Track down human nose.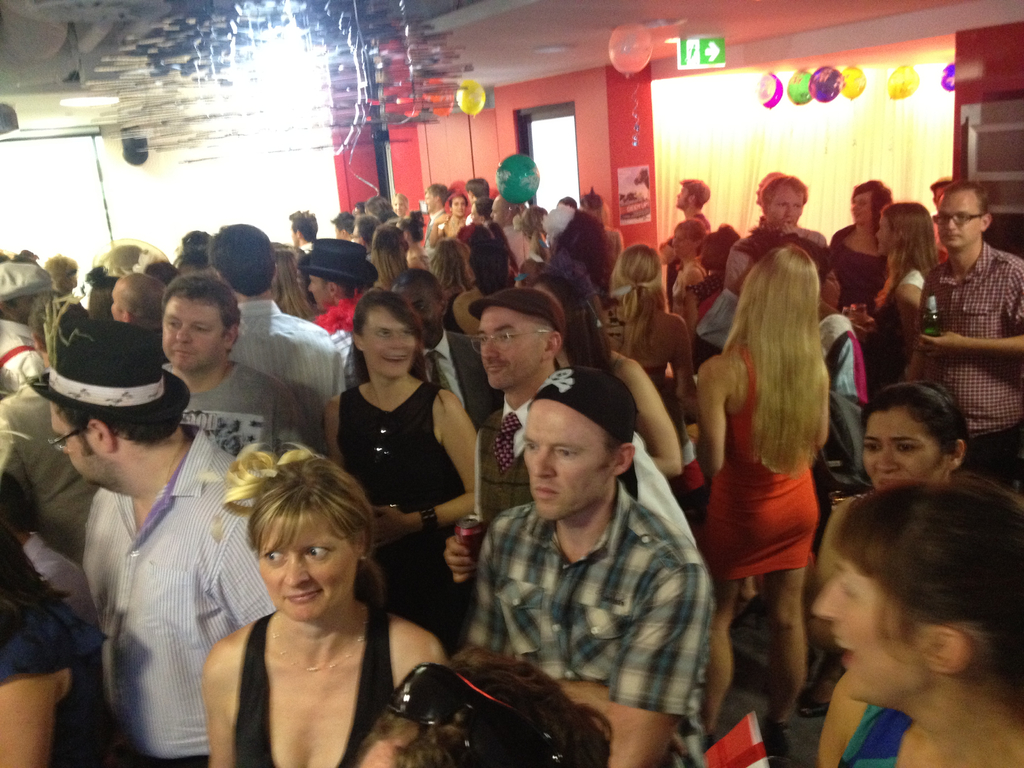
Tracked to <bbox>173, 328, 191, 341</bbox>.
